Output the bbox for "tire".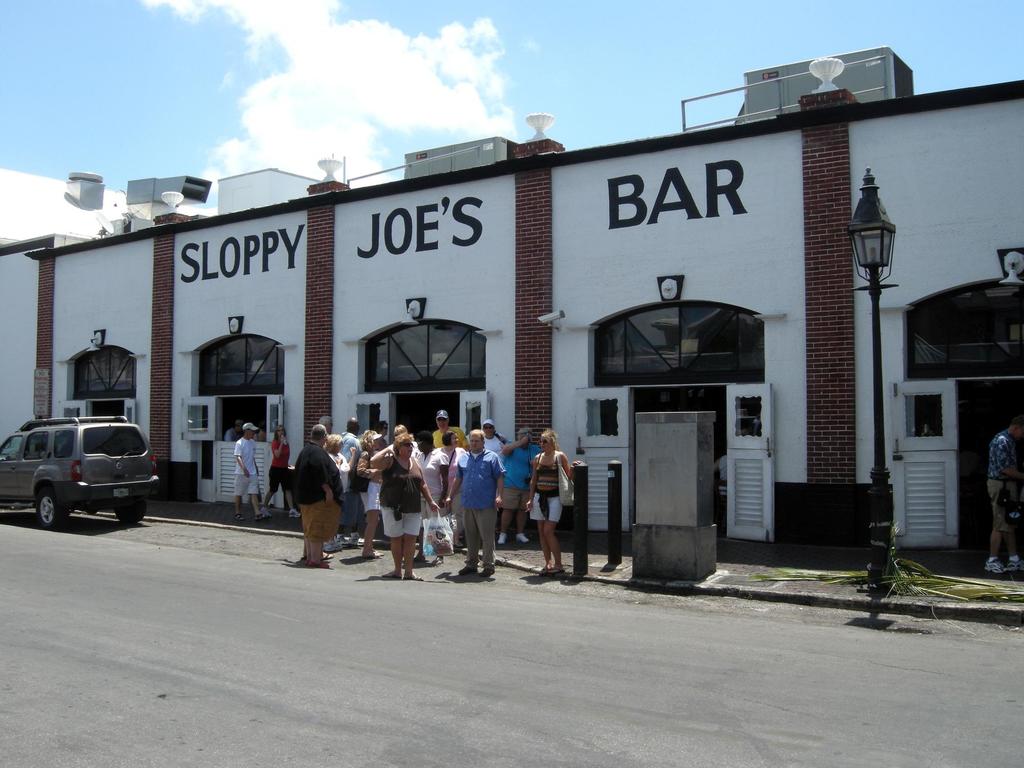
pyautogui.locateOnScreen(31, 484, 68, 531).
